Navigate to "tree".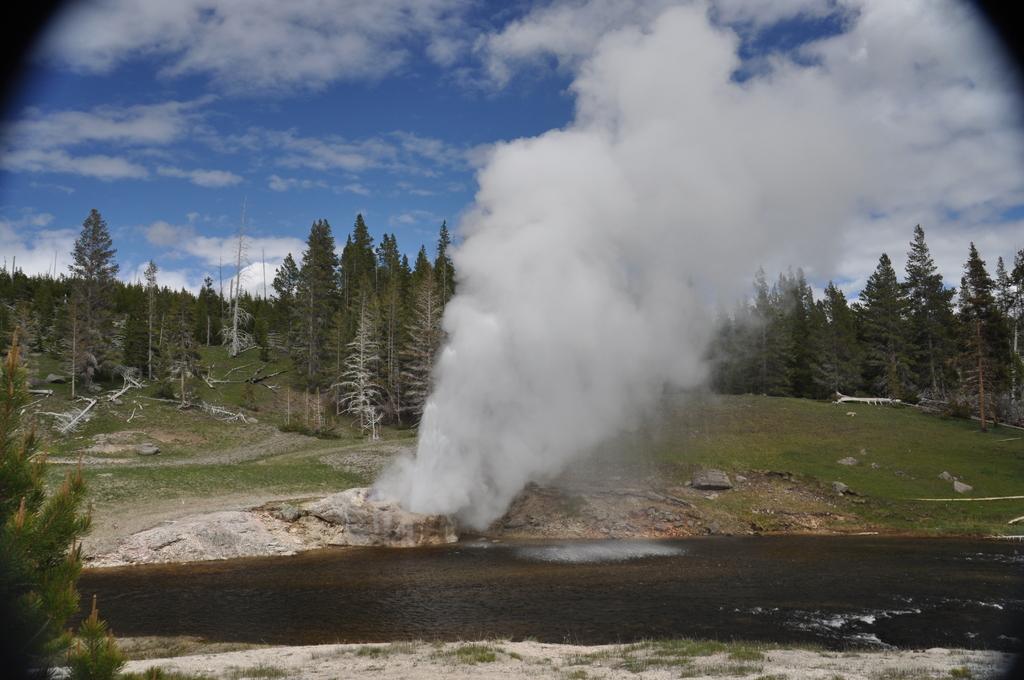
Navigation target: bbox(46, 205, 134, 391).
